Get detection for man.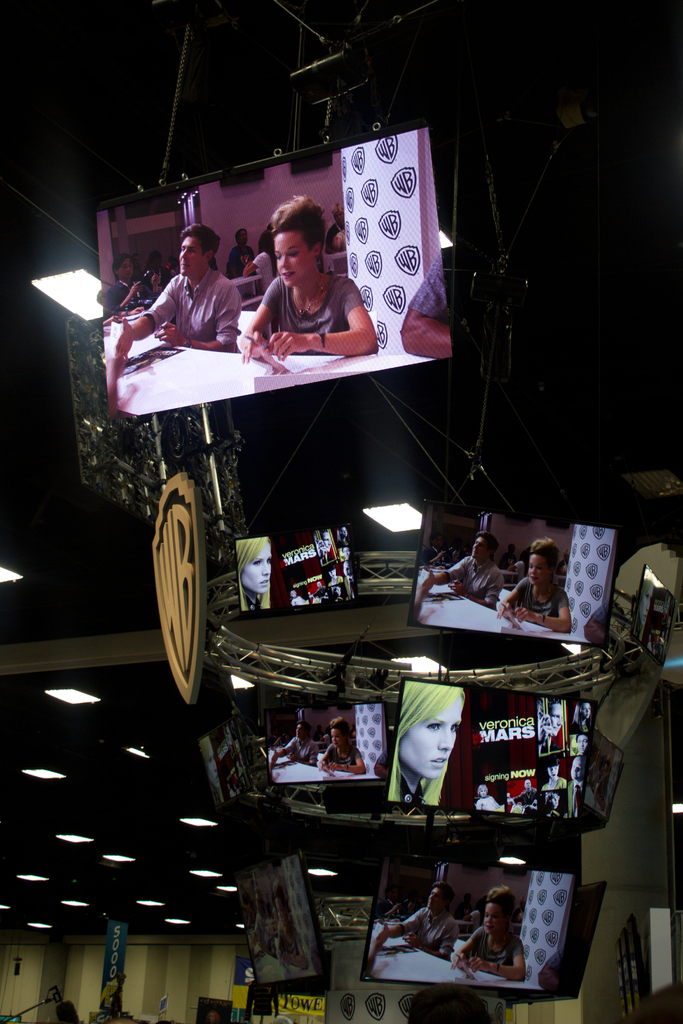
Detection: region(567, 755, 582, 817).
